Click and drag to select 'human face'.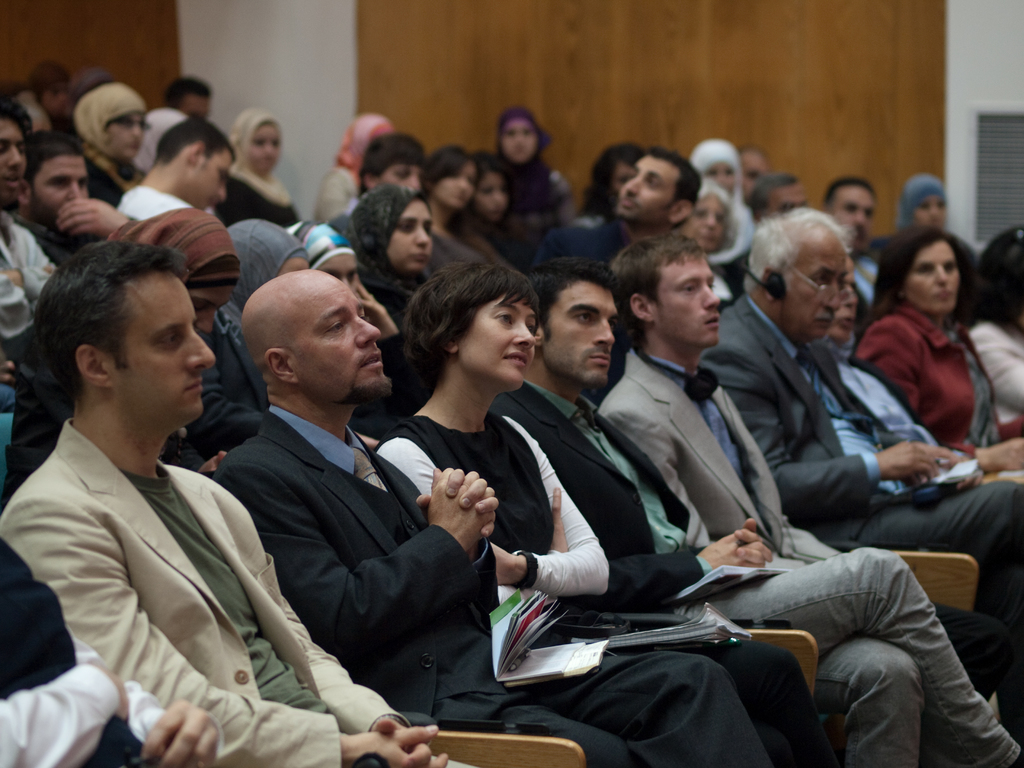
Selection: (x1=540, y1=276, x2=618, y2=384).
